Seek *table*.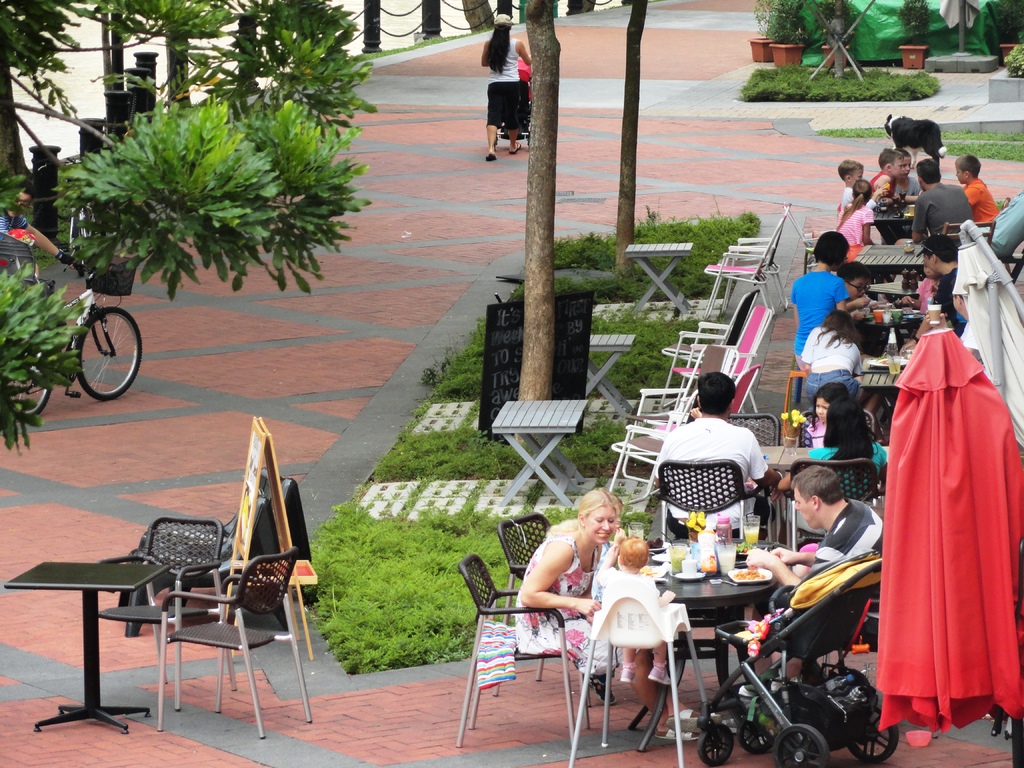
<box>860,246,932,265</box>.
